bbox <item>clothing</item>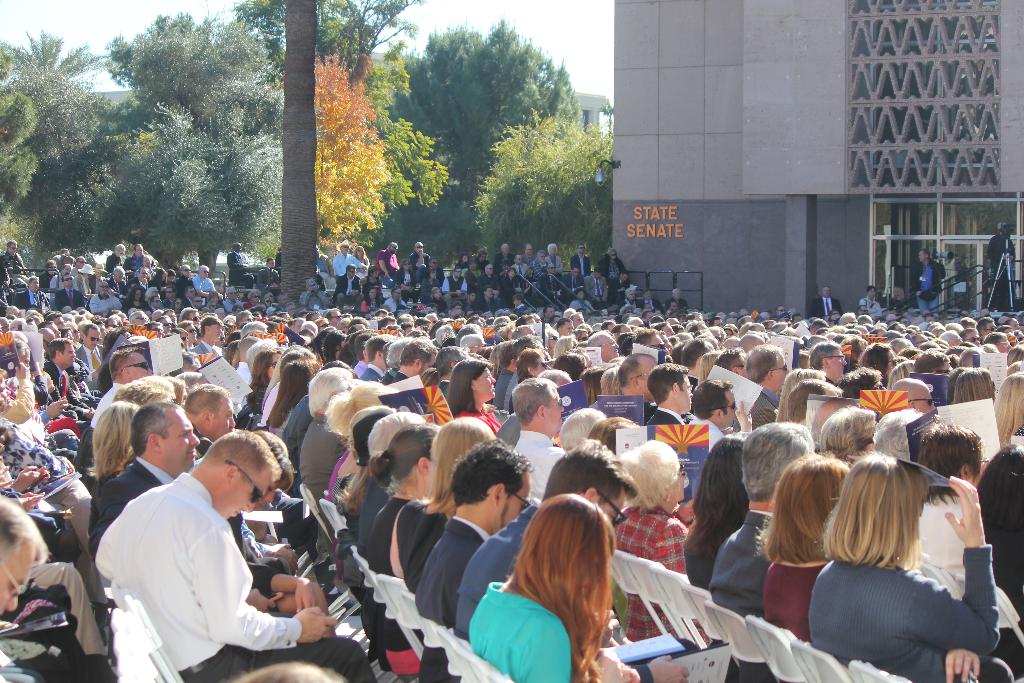
<region>10, 286, 52, 309</region>
